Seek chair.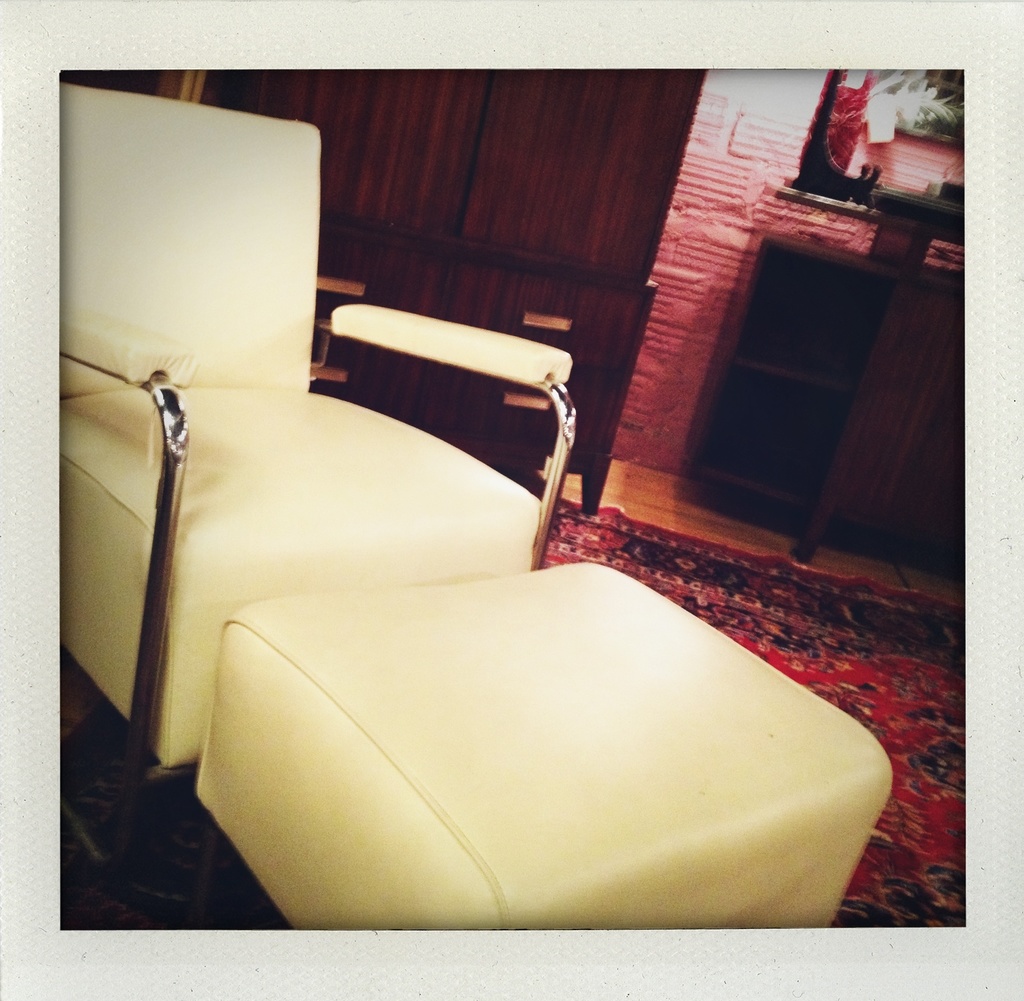
select_region(67, 147, 535, 853).
